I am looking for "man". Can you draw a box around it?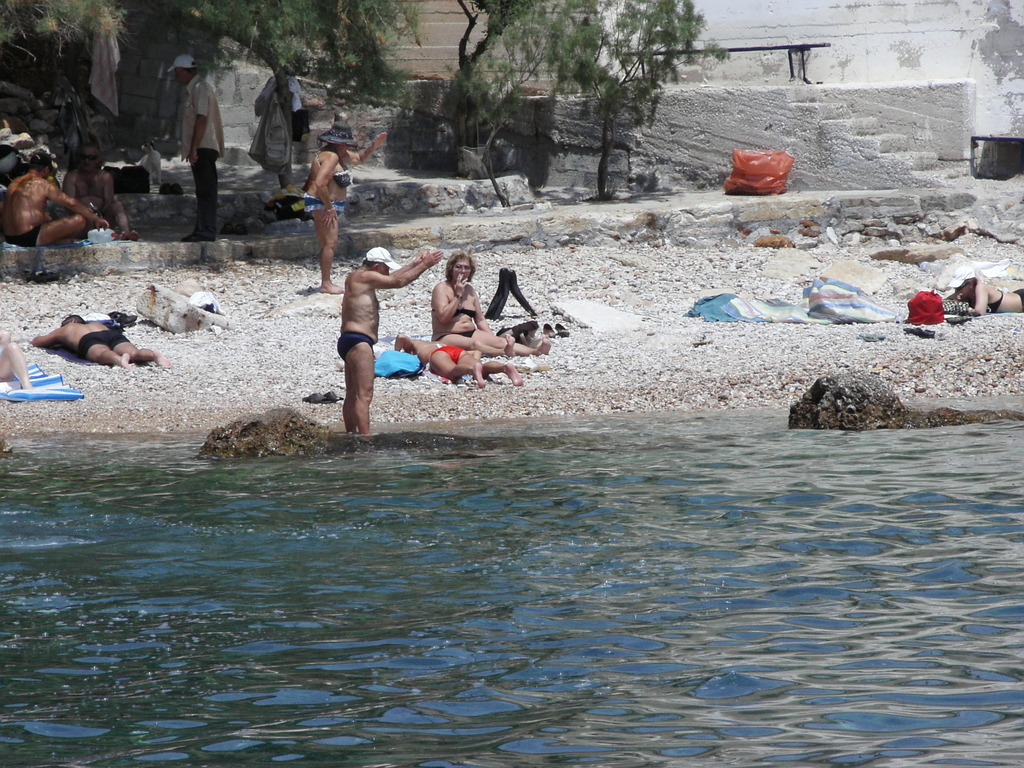
Sure, the bounding box is bbox=(1, 150, 108, 247).
